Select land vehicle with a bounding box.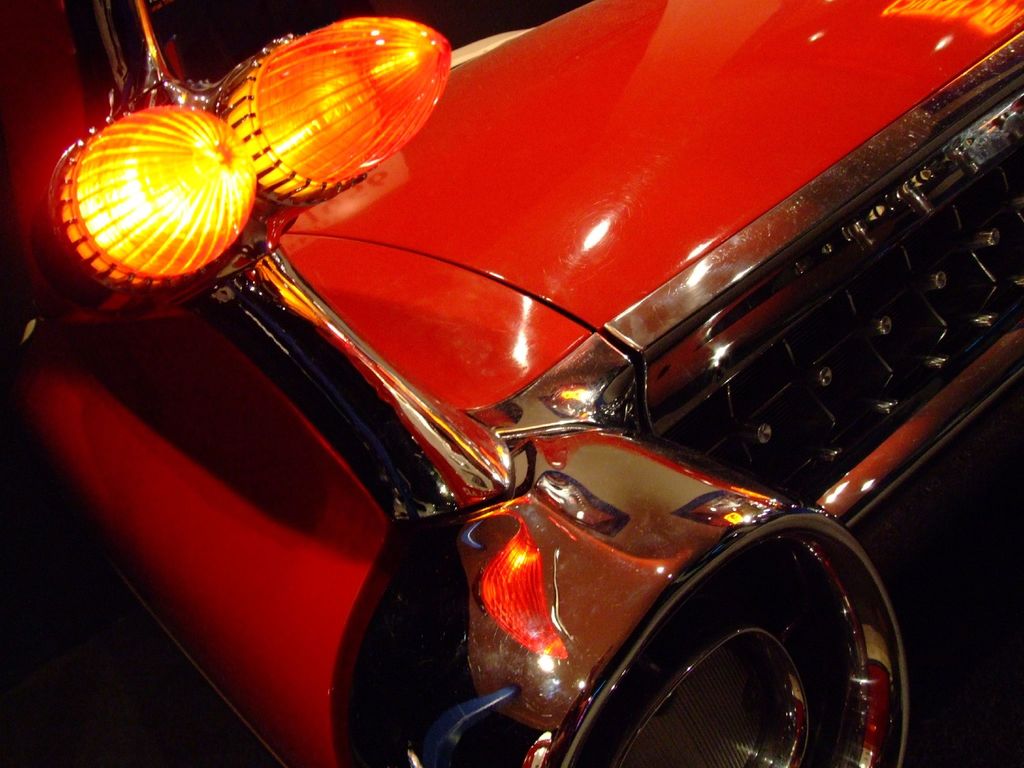
<box>3,0,1023,764</box>.
